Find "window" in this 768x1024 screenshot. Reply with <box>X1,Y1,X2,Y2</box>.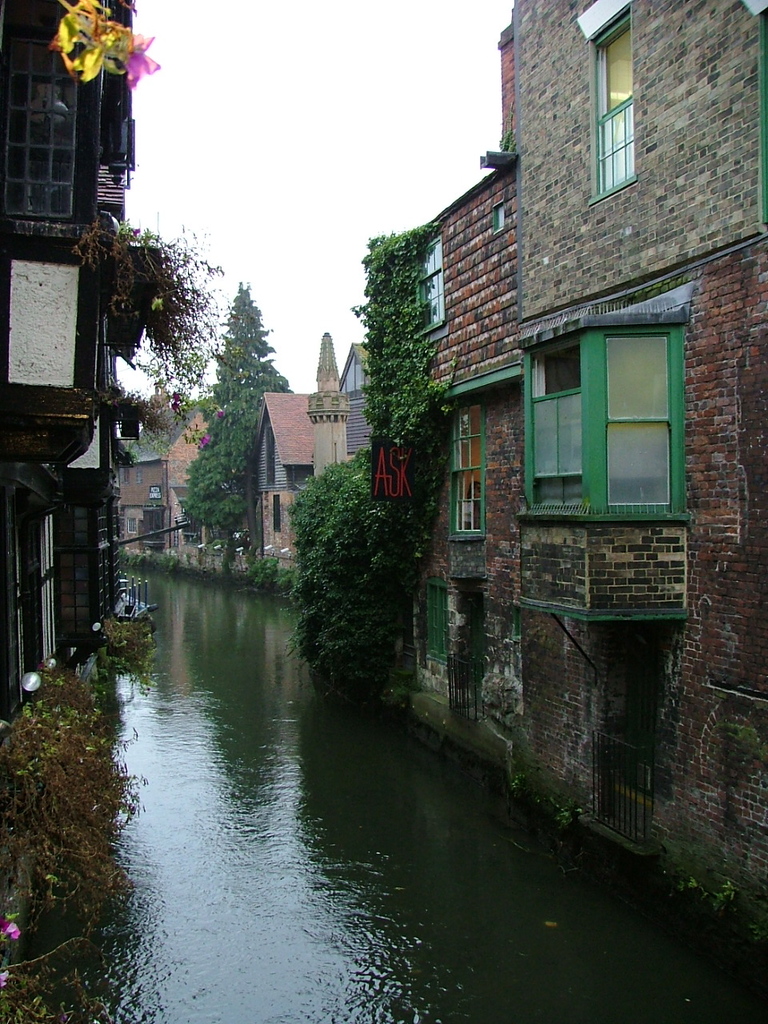
<box>493,201,503,234</box>.
